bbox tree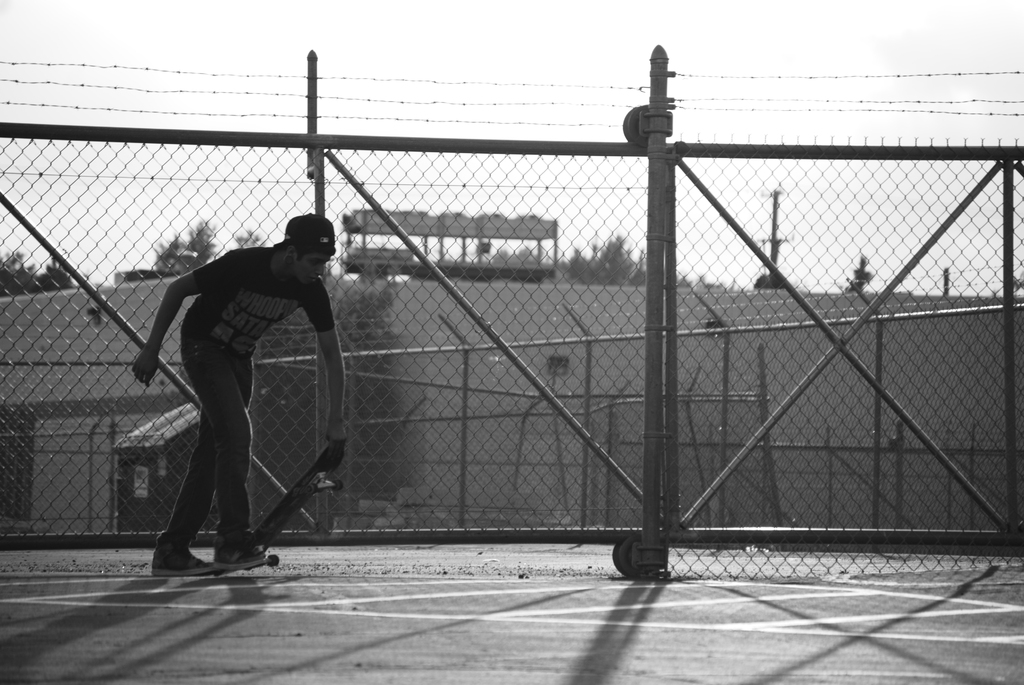
x1=0 y1=241 x2=79 y2=315
